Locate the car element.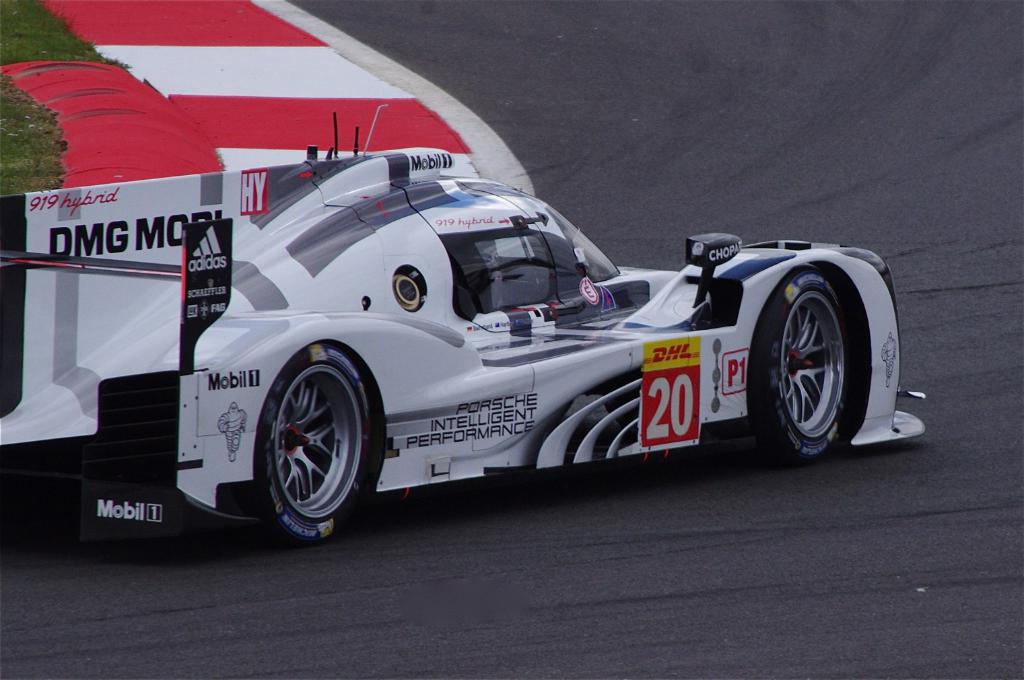
Element bbox: (0,104,926,546).
